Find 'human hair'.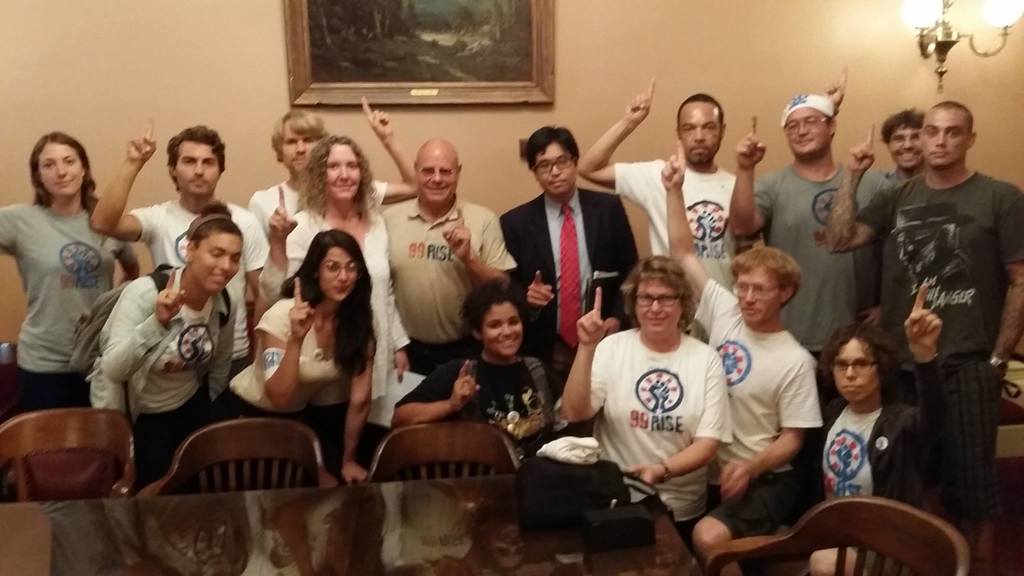
box(278, 231, 381, 378).
